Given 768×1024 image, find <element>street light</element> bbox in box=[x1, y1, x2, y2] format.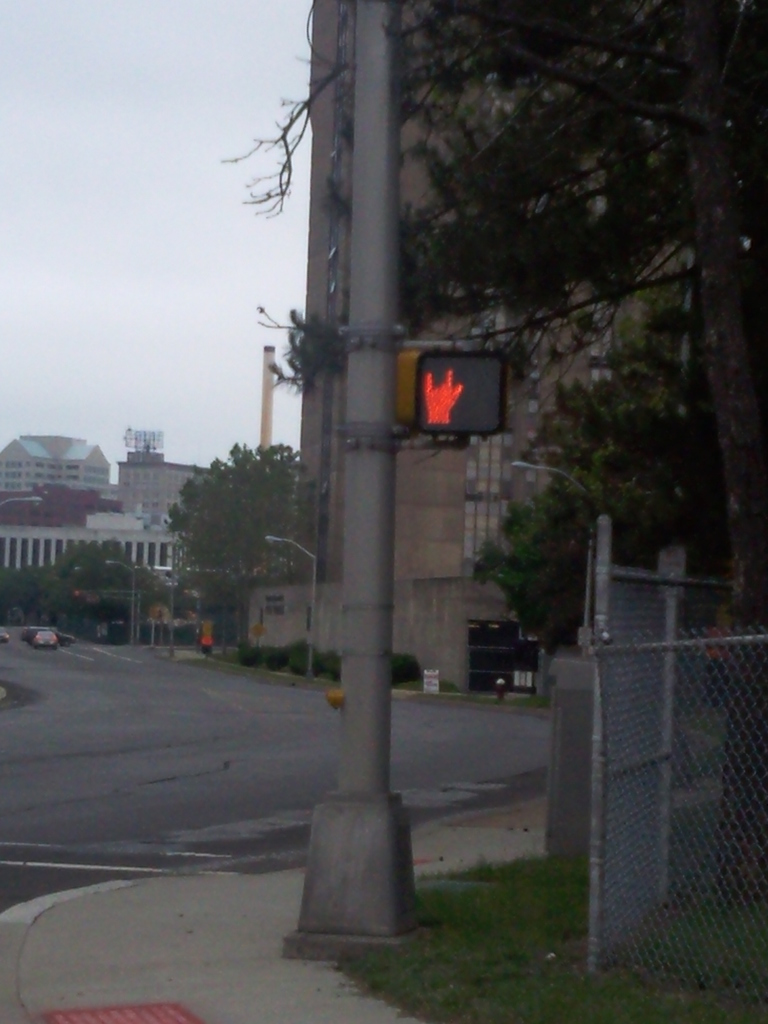
box=[0, 494, 46, 509].
